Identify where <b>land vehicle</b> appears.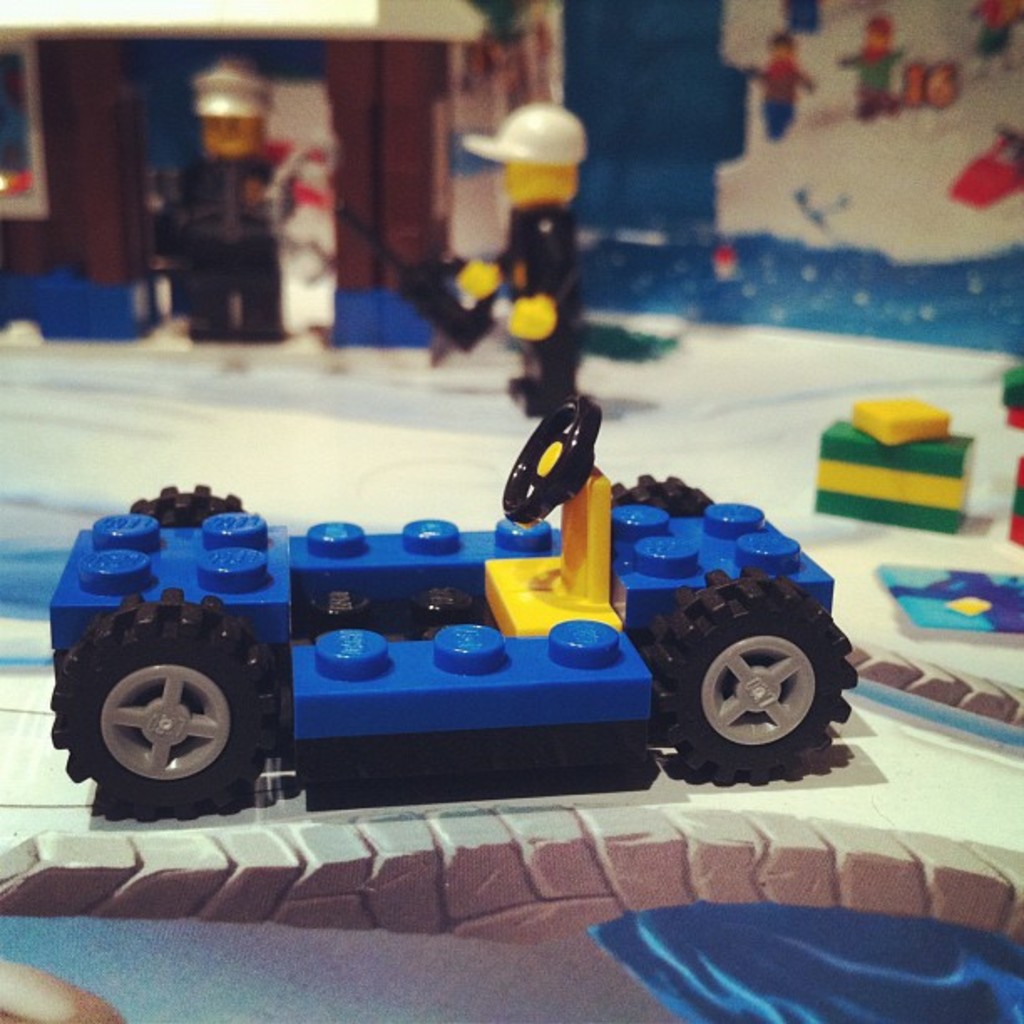
Appears at crop(49, 393, 858, 825).
